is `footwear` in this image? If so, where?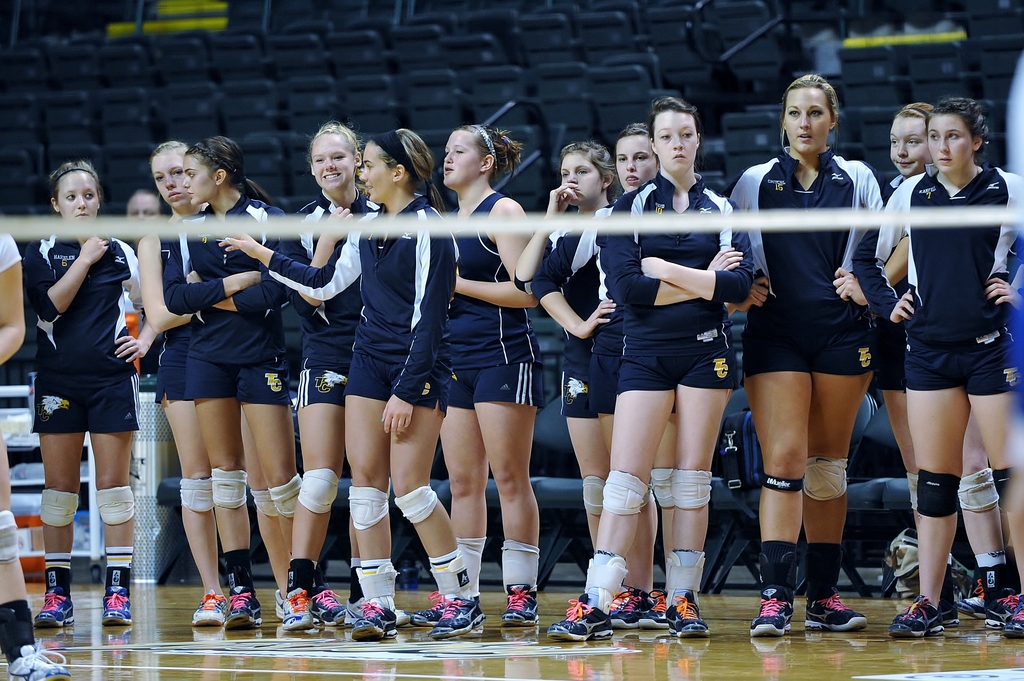
Yes, at bbox(191, 588, 227, 628).
